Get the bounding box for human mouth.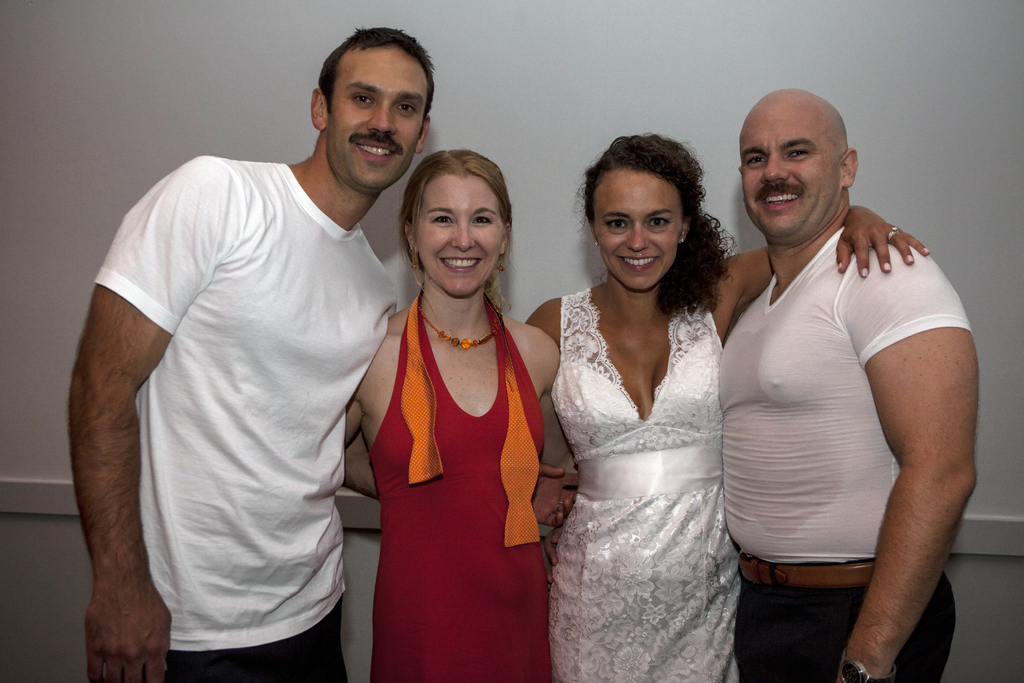
left=350, top=142, right=400, bottom=167.
